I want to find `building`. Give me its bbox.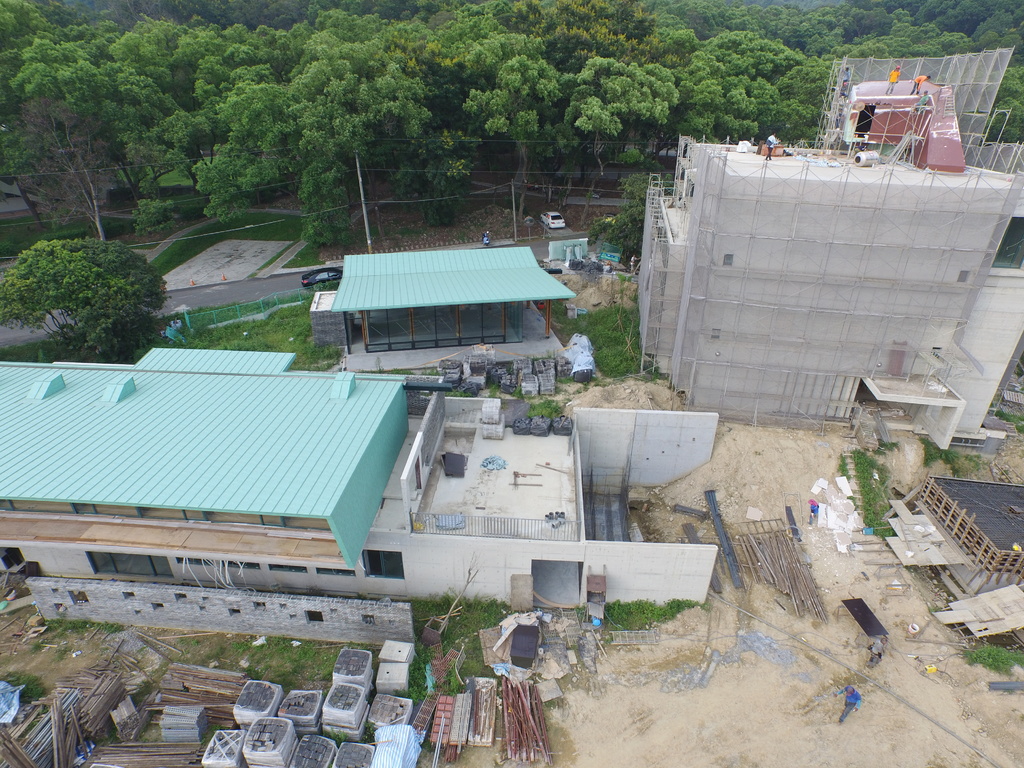
[639, 38, 1023, 444].
